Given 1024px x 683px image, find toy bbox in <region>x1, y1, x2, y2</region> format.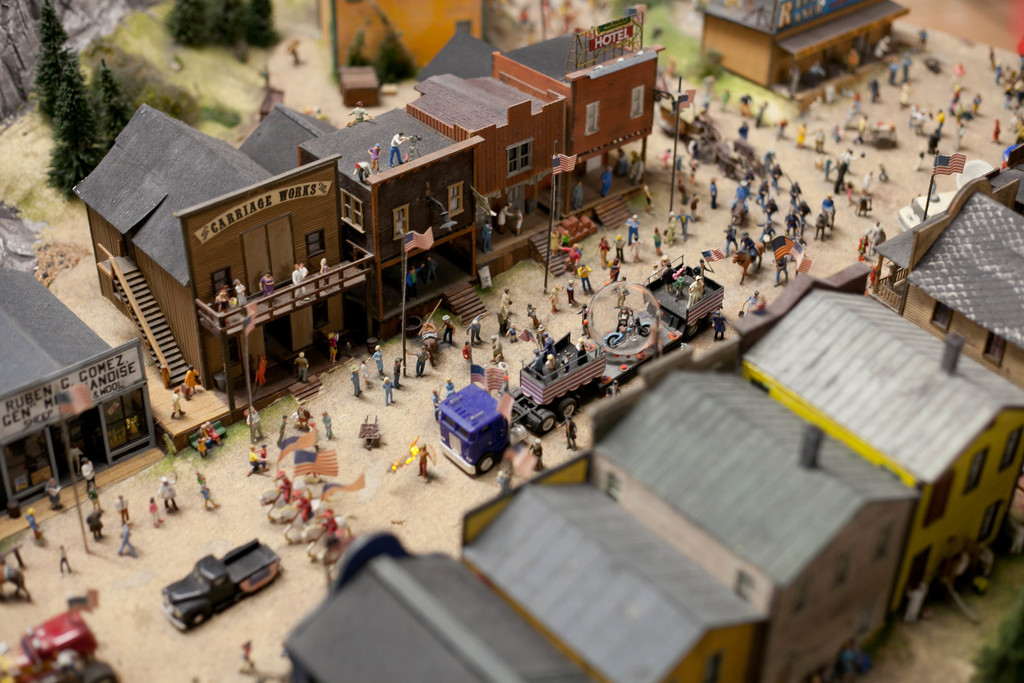
<region>385, 378, 392, 404</region>.
